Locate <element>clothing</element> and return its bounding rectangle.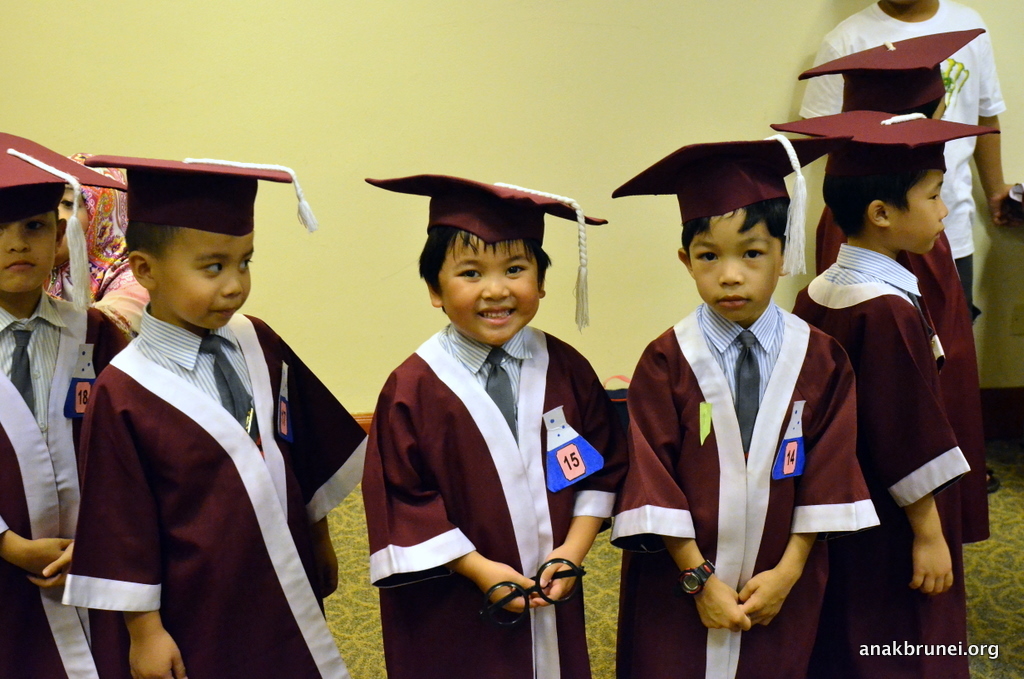
x1=794, y1=238, x2=975, y2=678.
